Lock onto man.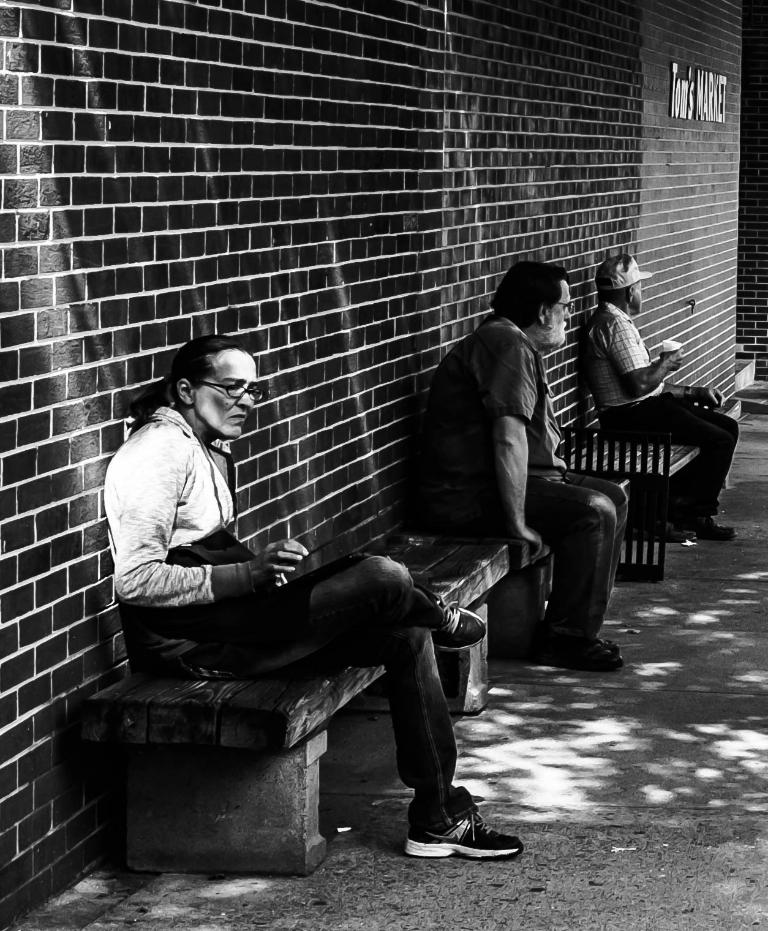
Locked: [100,344,475,833].
